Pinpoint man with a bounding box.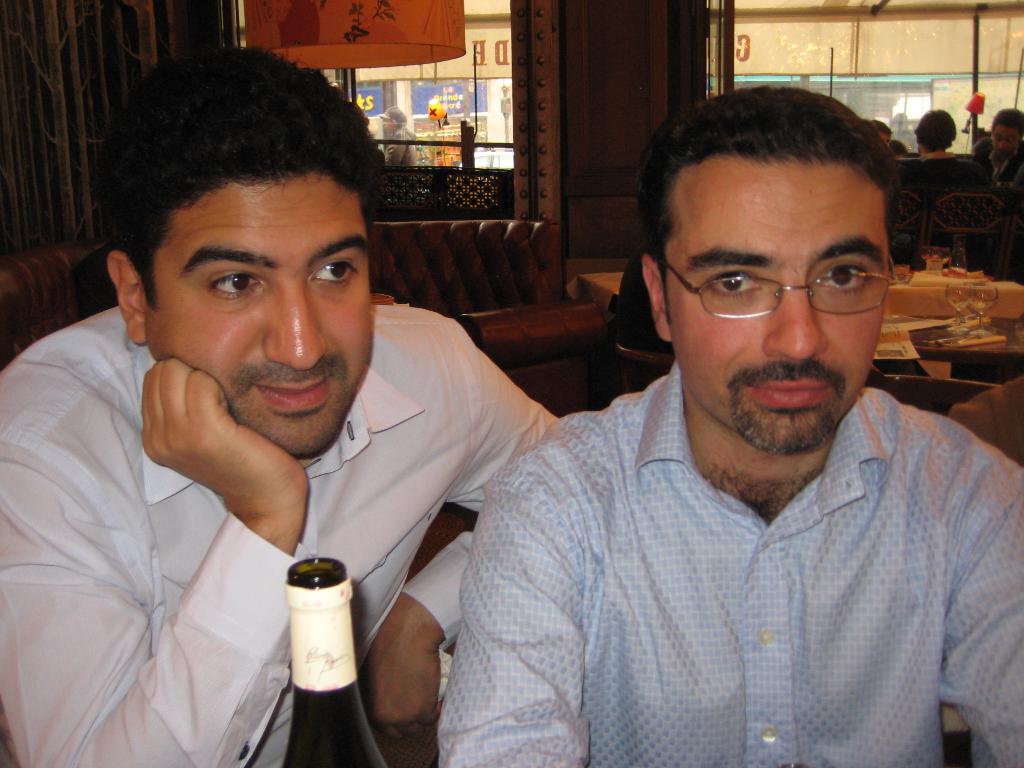
left=420, top=95, right=1023, bottom=750.
